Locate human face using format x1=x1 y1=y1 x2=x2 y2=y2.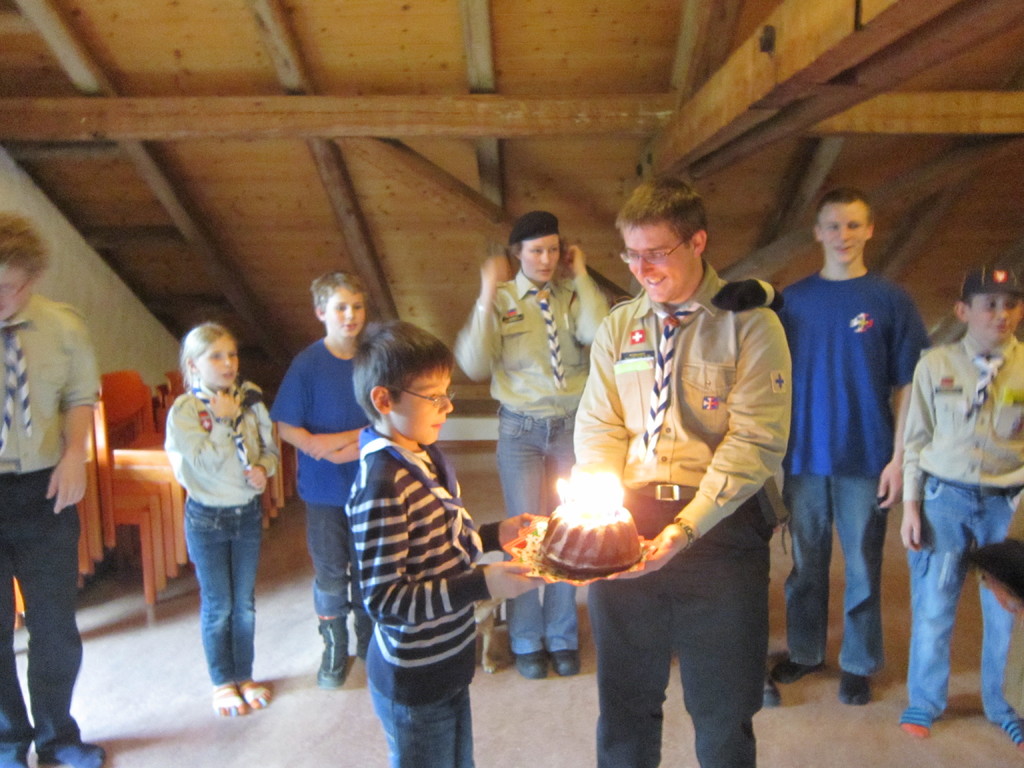
x1=817 y1=204 x2=864 y2=265.
